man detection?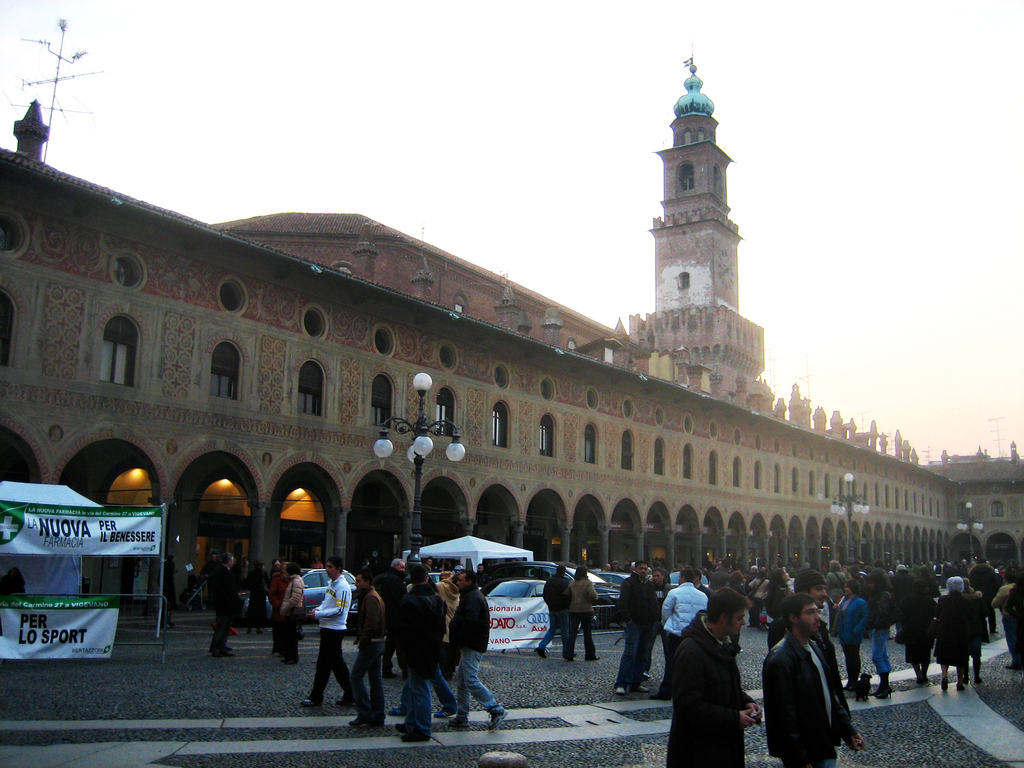
locate(667, 585, 766, 767)
